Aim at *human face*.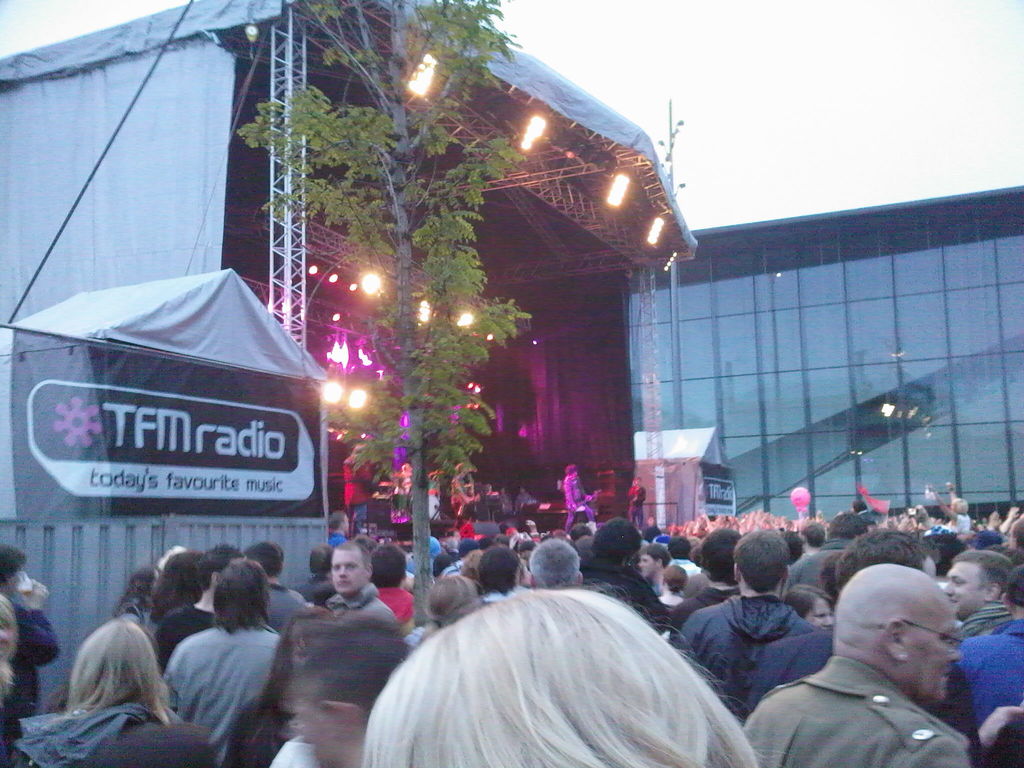
Aimed at left=329, top=549, right=365, bottom=596.
